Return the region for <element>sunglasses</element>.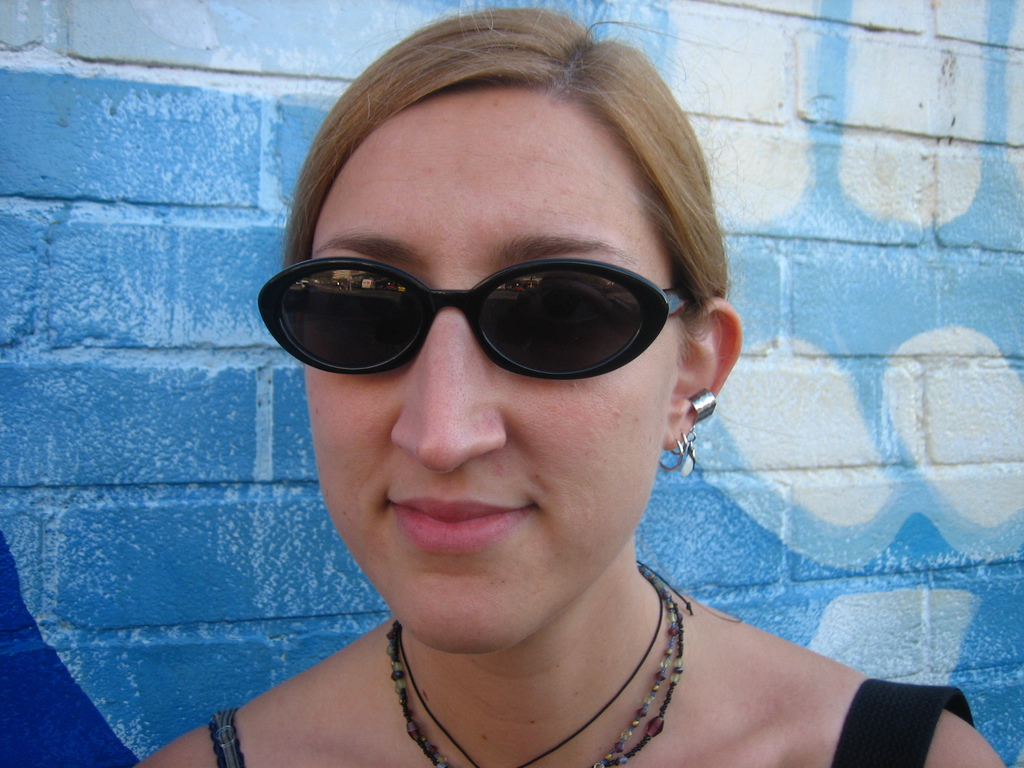
box(255, 257, 689, 377).
